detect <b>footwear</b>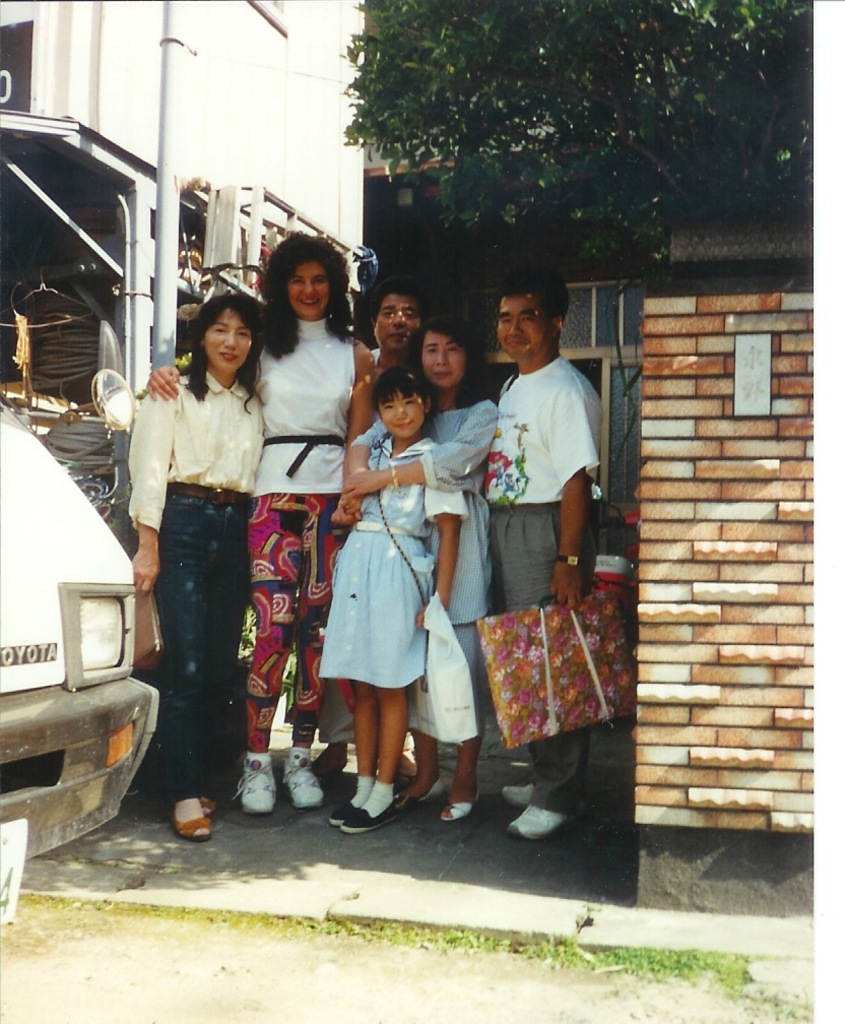
(443,790,481,824)
